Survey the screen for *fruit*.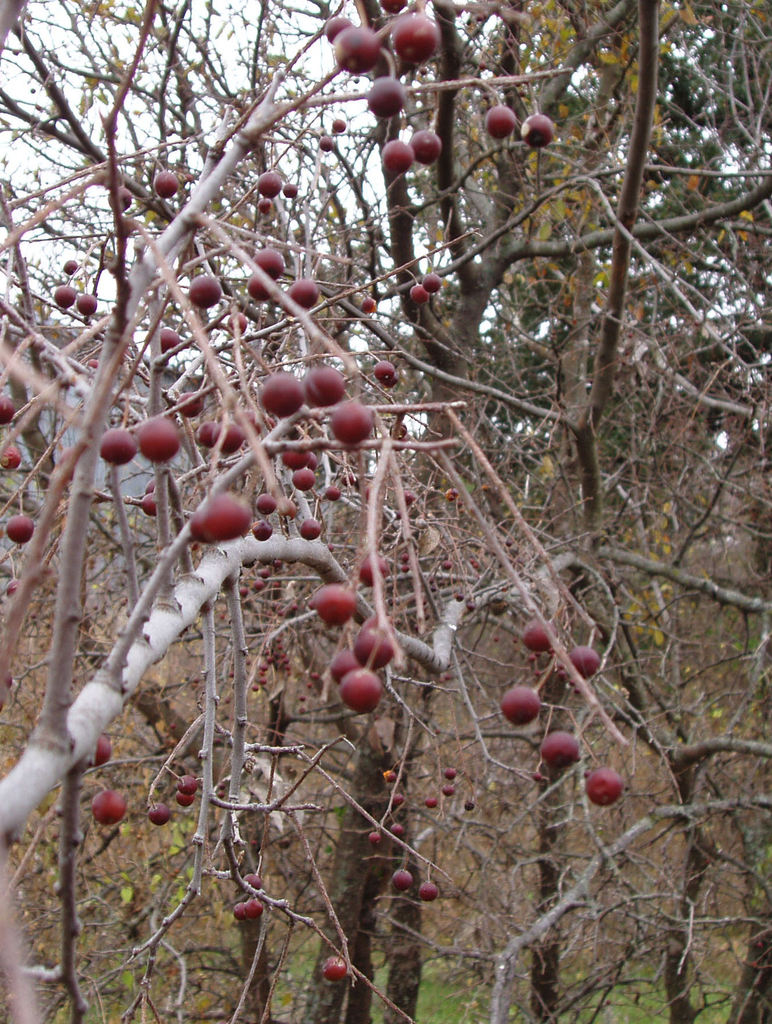
Survey found: region(390, 867, 415, 893).
